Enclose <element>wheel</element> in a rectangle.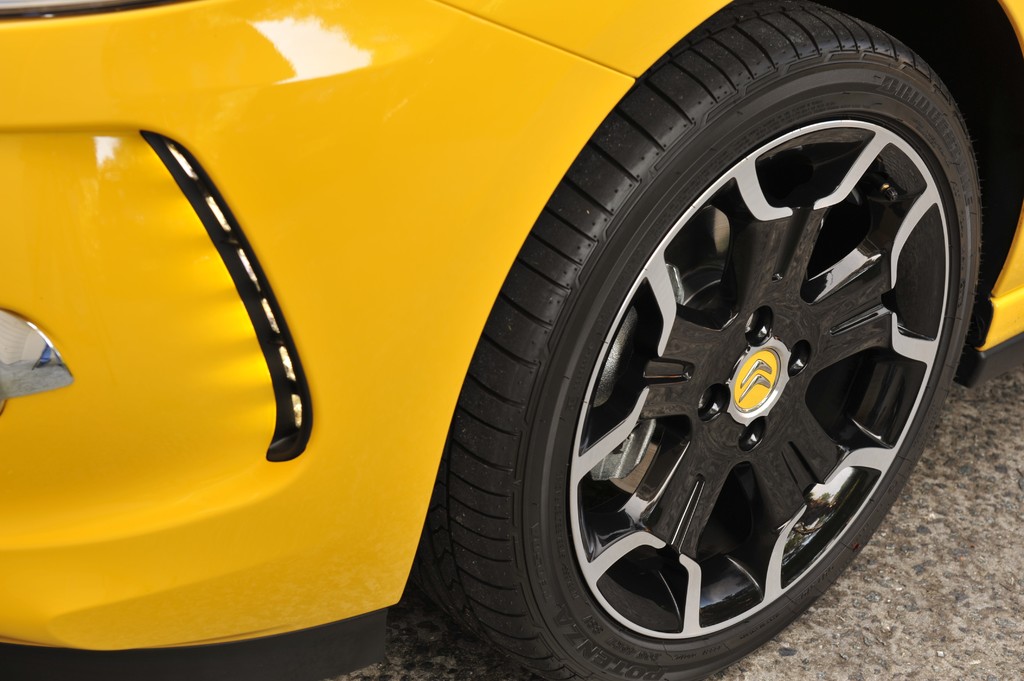
x1=413, y1=49, x2=978, y2=678.
